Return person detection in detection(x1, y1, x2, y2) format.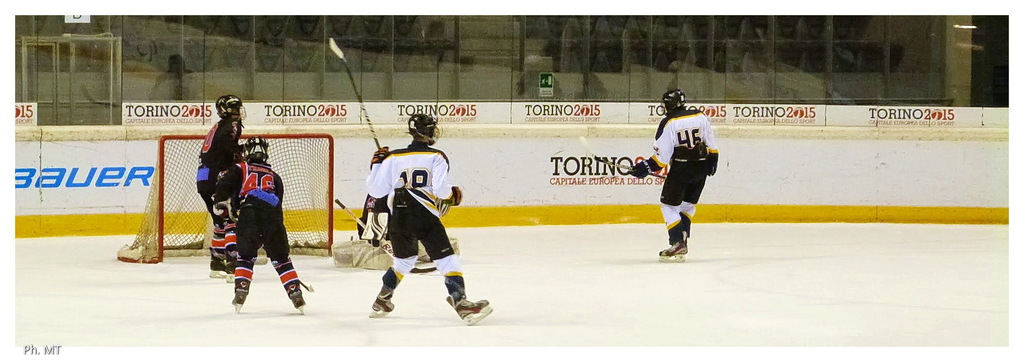
detection(645, 93, 726, 267).
